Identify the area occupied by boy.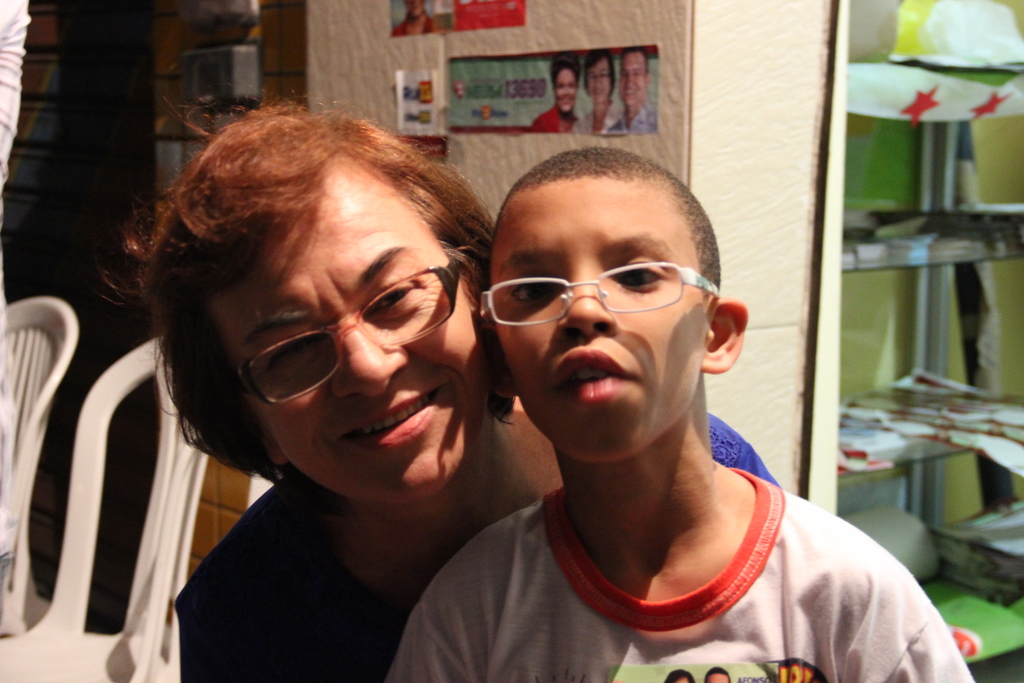
Area: locate(391, 144, 976, 682).
